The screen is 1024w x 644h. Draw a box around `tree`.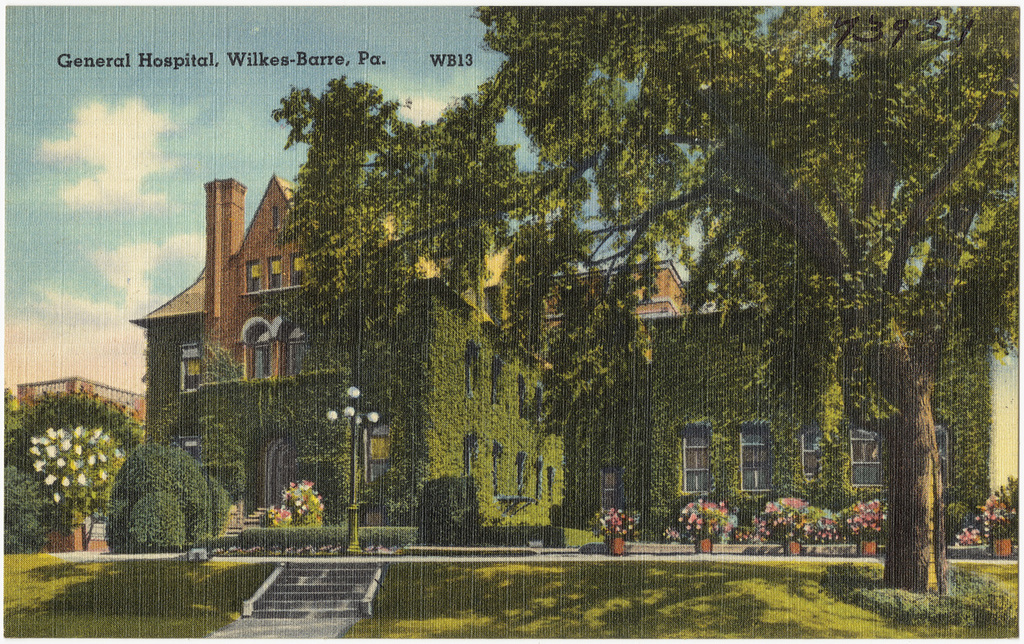
[213,469,240,529].
